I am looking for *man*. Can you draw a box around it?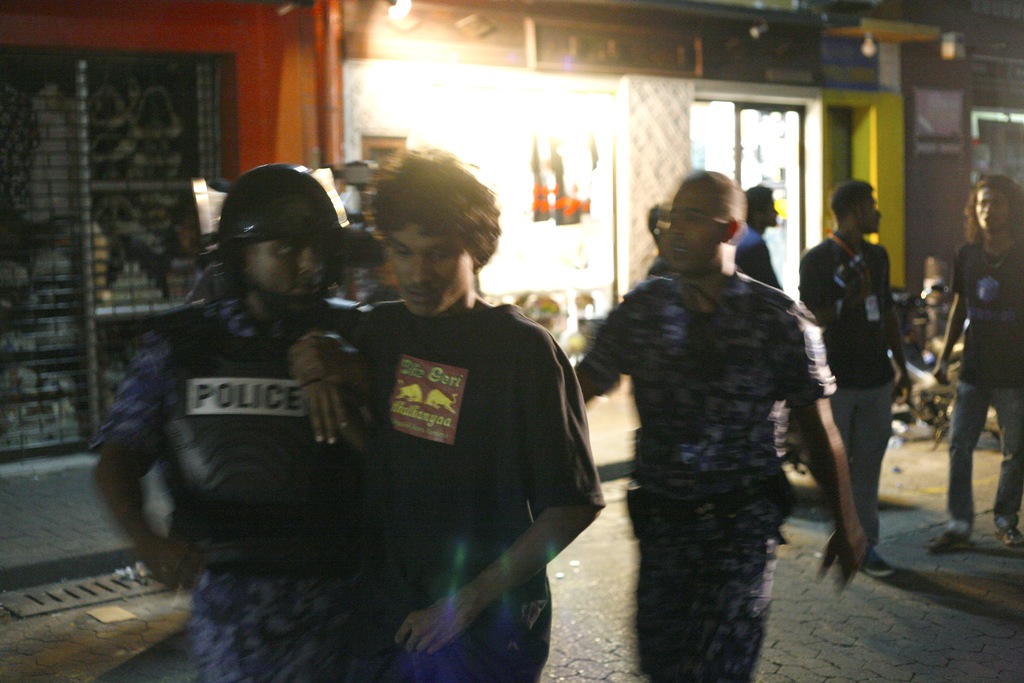
Sure, the bounding box is 937/165/1023/570.
